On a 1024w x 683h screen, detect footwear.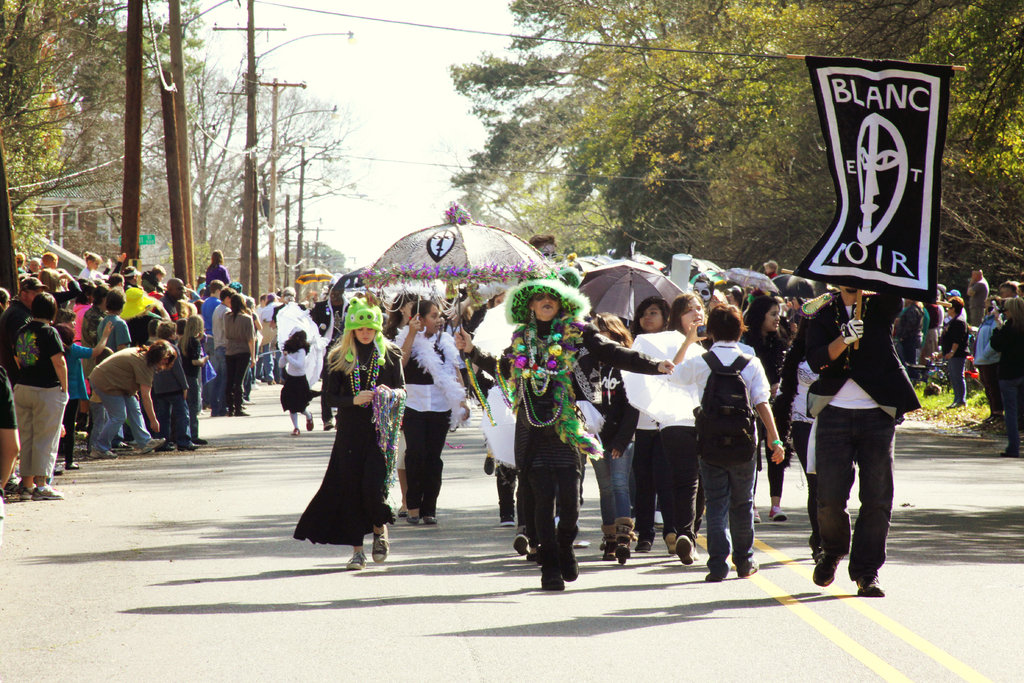
box(19, 484, 38, 498).
